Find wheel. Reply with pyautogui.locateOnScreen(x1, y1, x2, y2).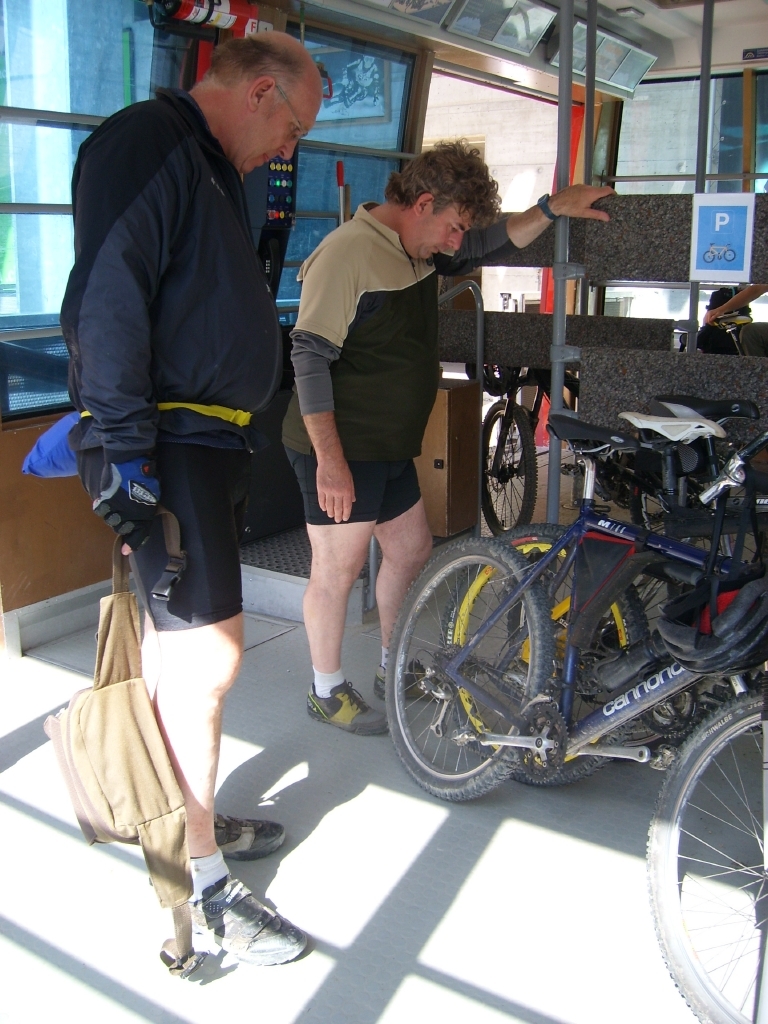
pyautogui.locateOnScreen(659, 705, 760, 999).
